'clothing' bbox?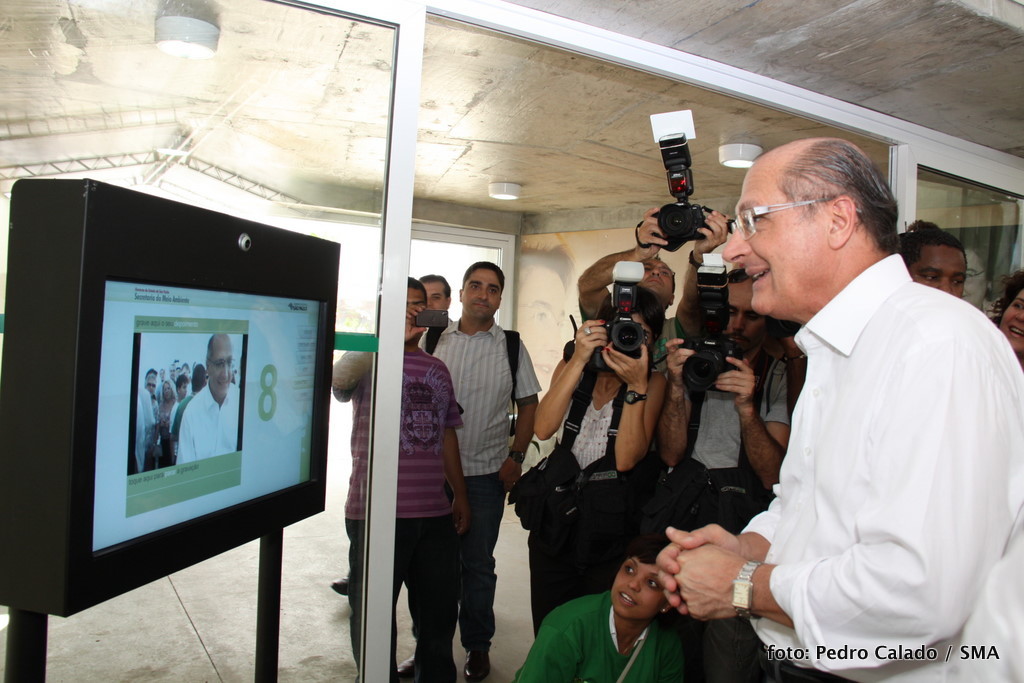
bbox(602, 252, 1023, 682)
